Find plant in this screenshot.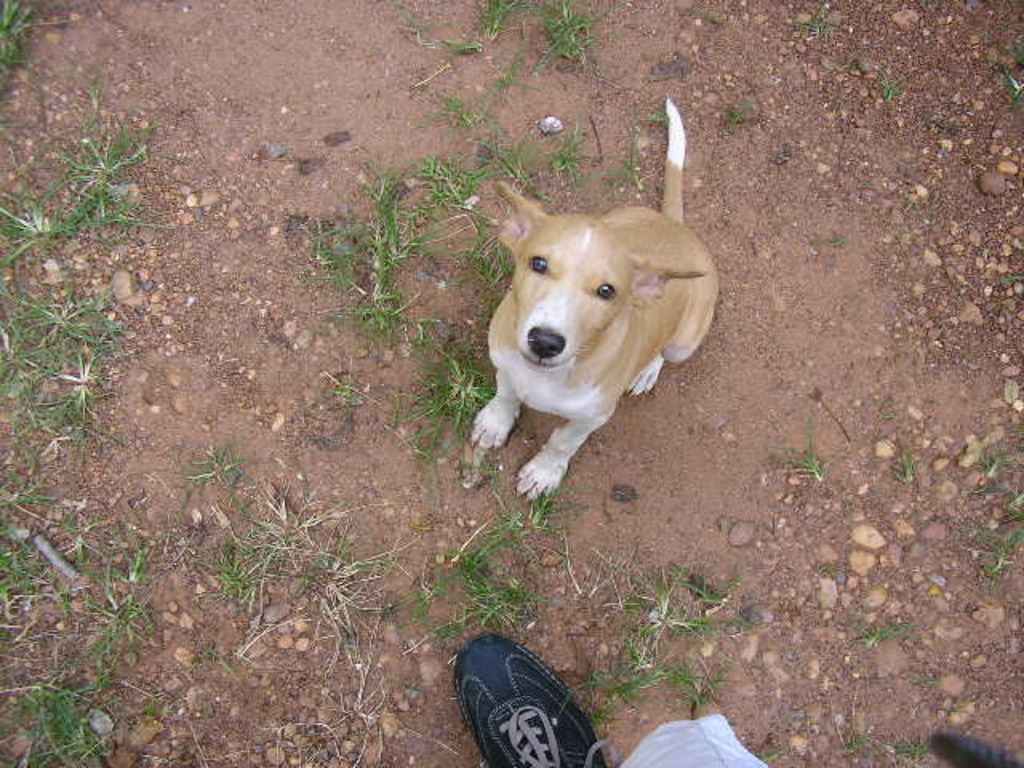
The bounding box for plant is 528 0 600 74.
